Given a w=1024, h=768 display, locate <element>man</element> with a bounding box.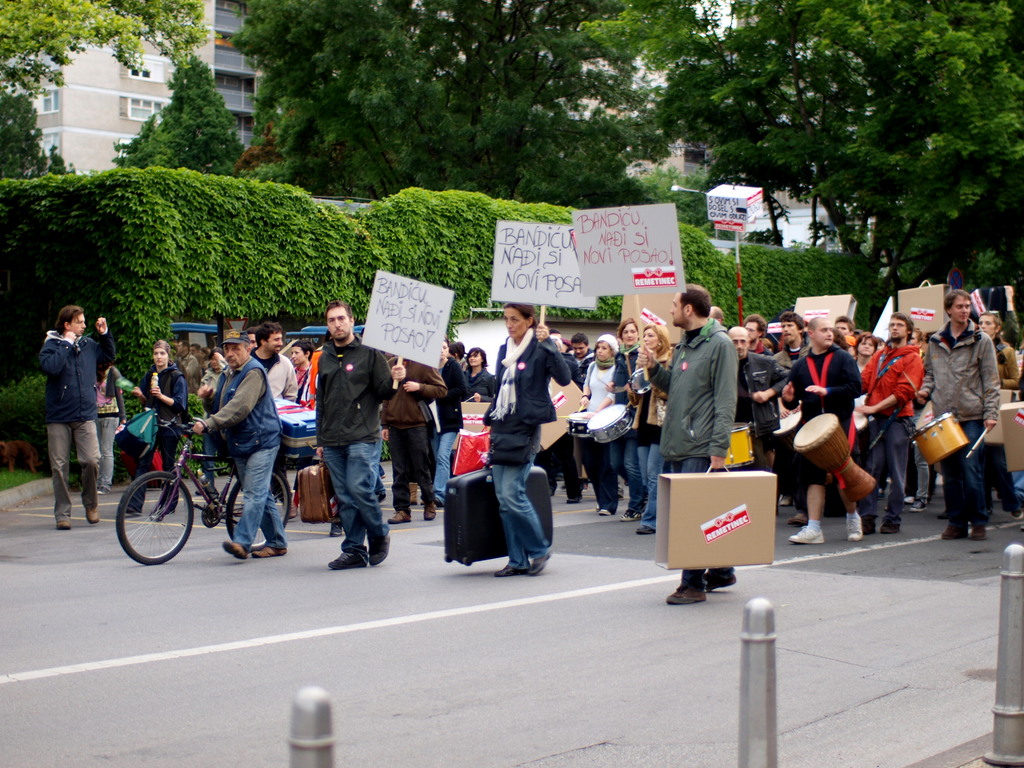
Located: left=568, top=332, right=593, bottom=363.
